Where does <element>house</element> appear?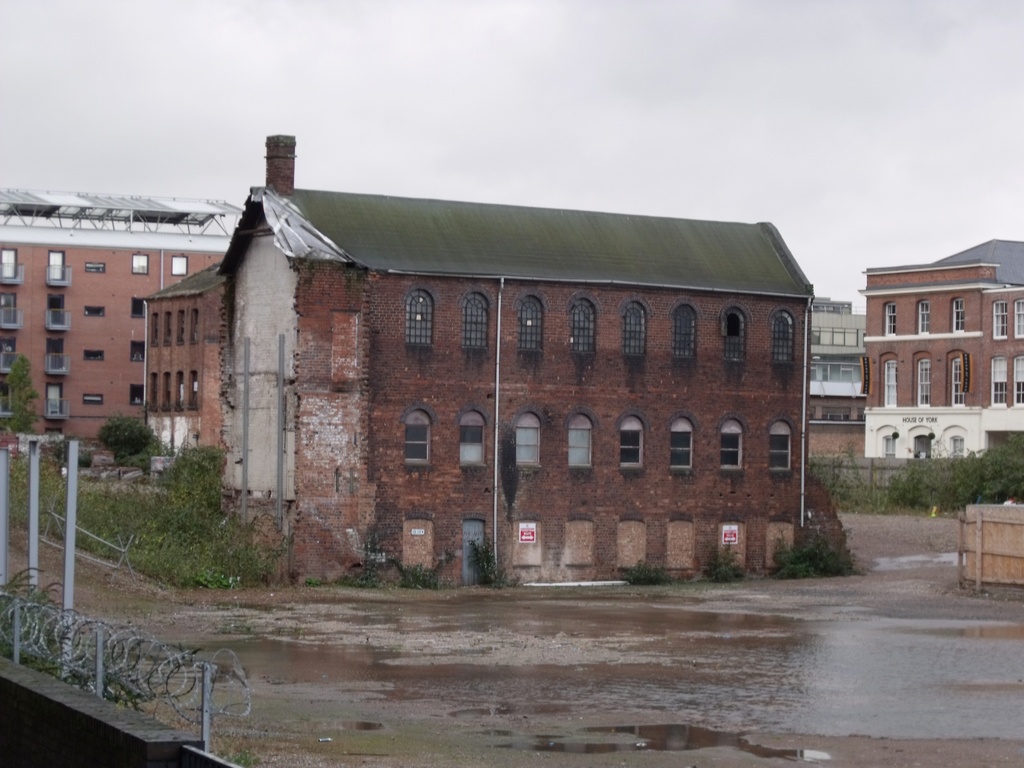
Appears at 133 261 232 451.
